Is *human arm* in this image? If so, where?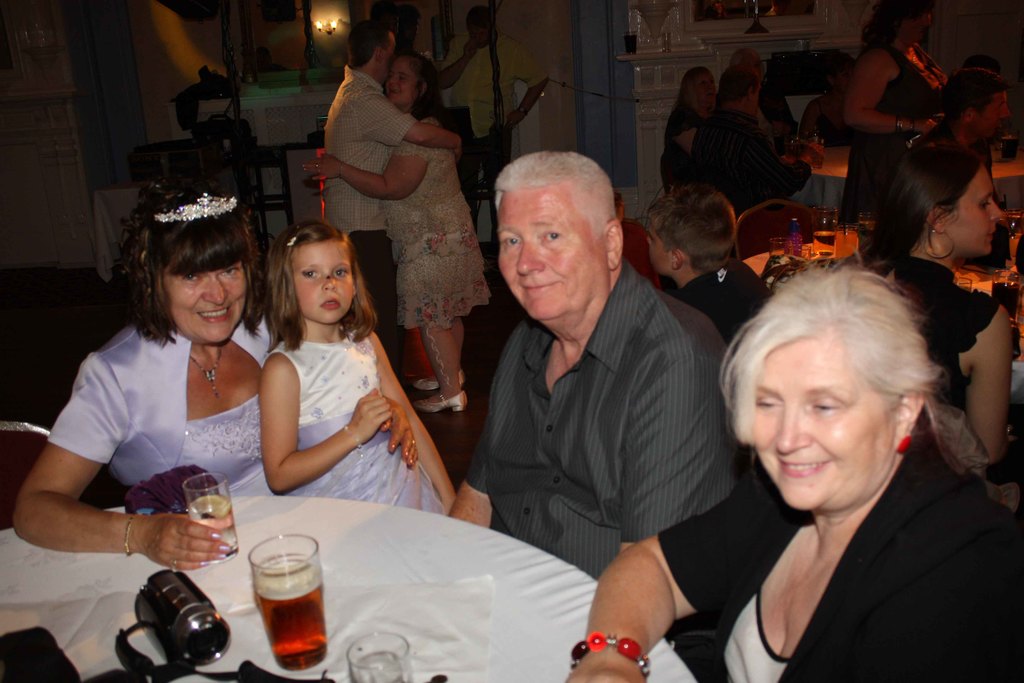
Yes, at box(356, 327, 456, 514).
